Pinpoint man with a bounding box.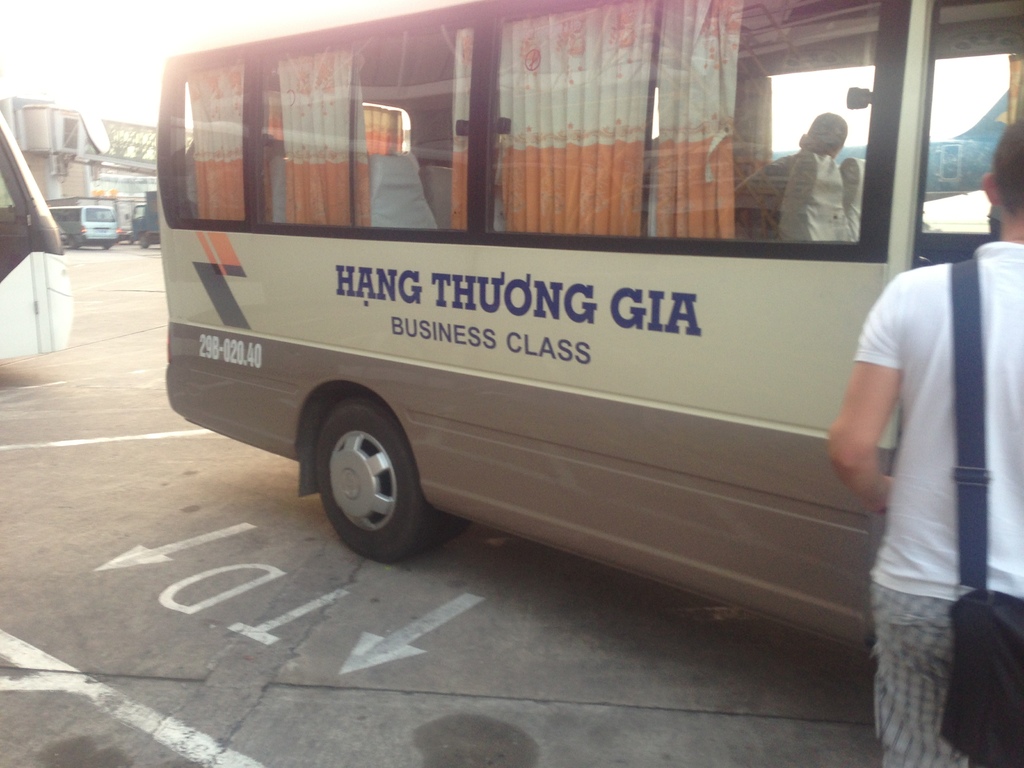
pyautogui.locateOnScreen(827, 118, 1023, 767).
